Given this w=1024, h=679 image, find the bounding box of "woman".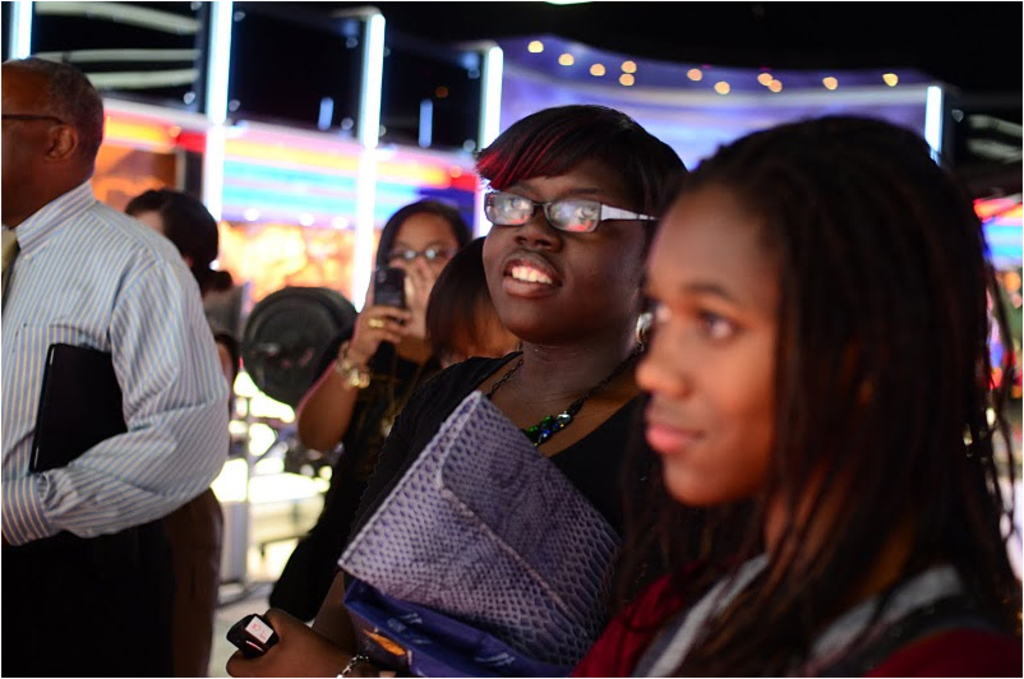
x1=568 y1=108 x2=1023 y2=678.
